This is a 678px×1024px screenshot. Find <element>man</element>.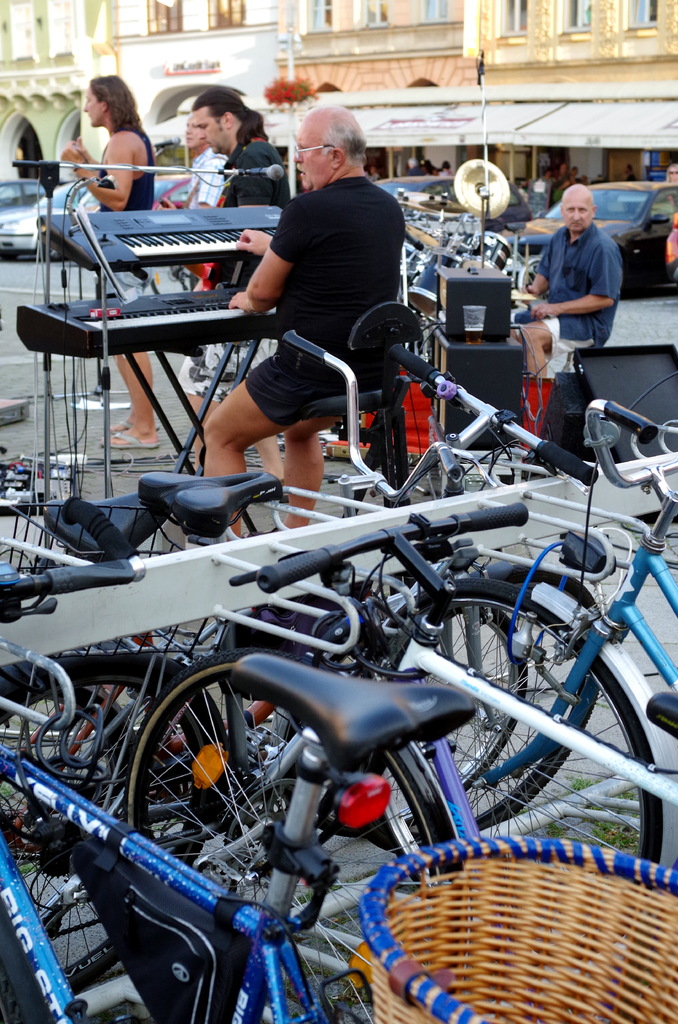
Bounding box: [186,98,407,557].
